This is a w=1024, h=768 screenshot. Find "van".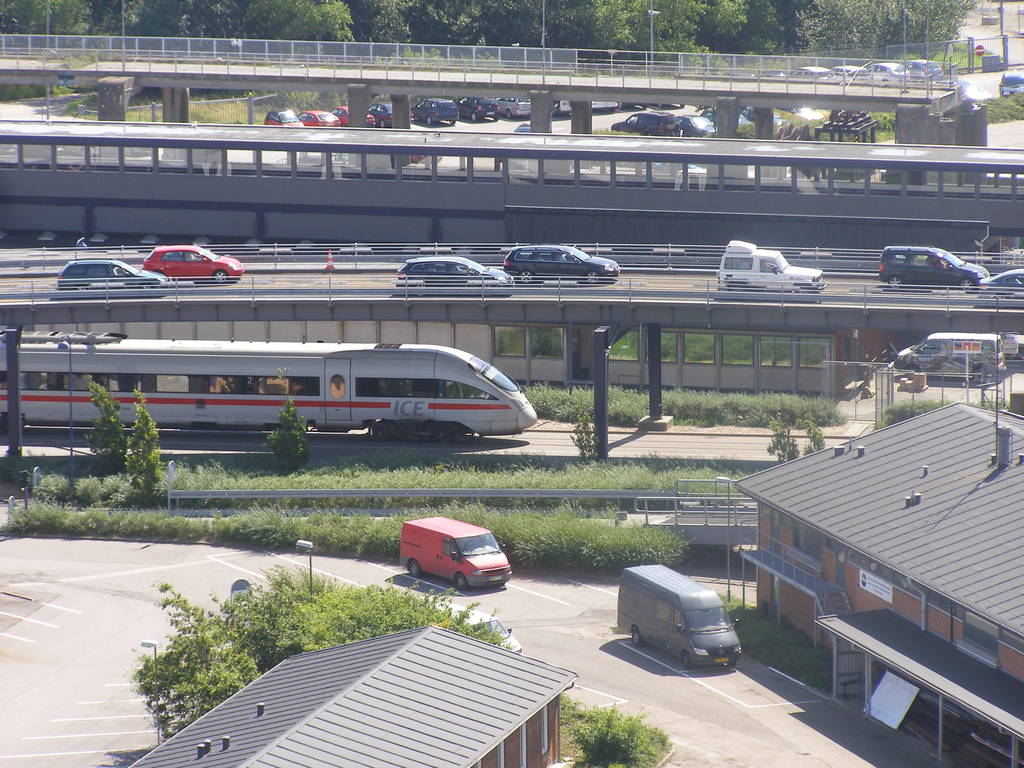
Bounding box: <bbox>615, 563, 747, 673</bbox>.
